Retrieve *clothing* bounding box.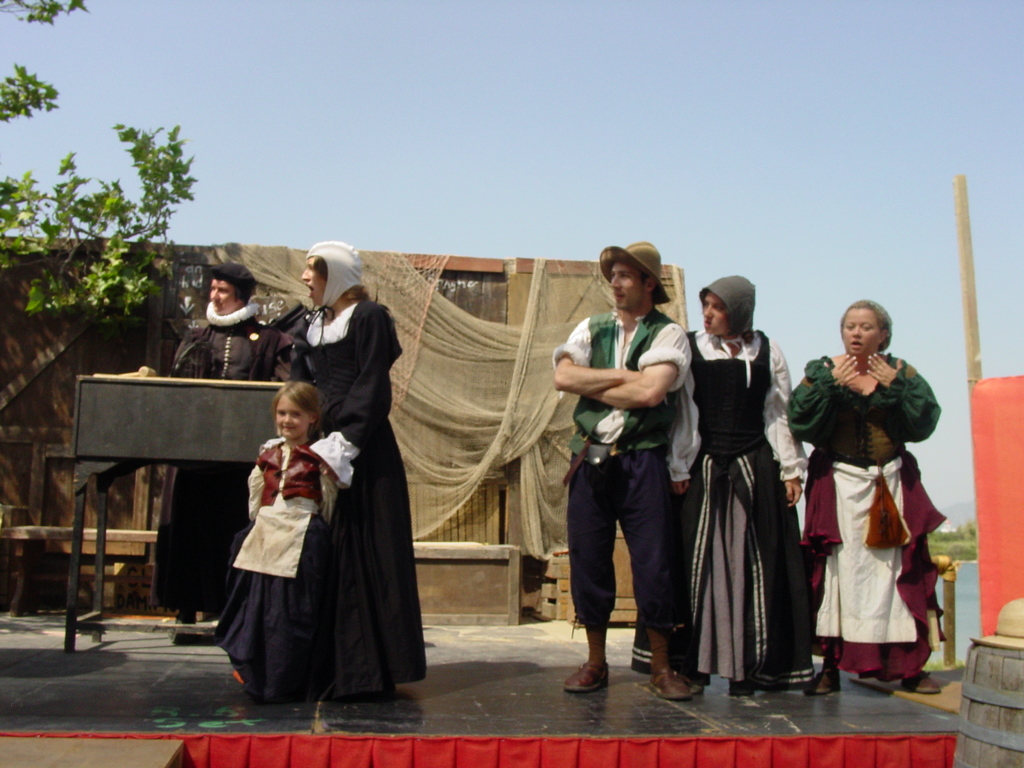
Bounding box: detection(284, 294, 429, 687).
